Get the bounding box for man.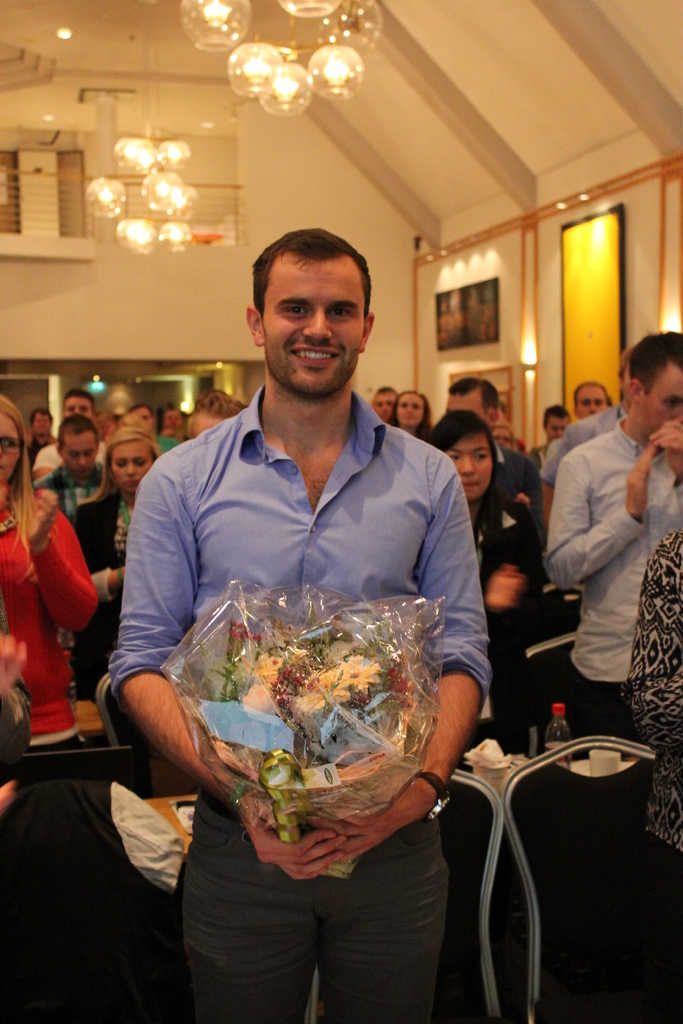
l=447, t=383, r=548, b=505.
